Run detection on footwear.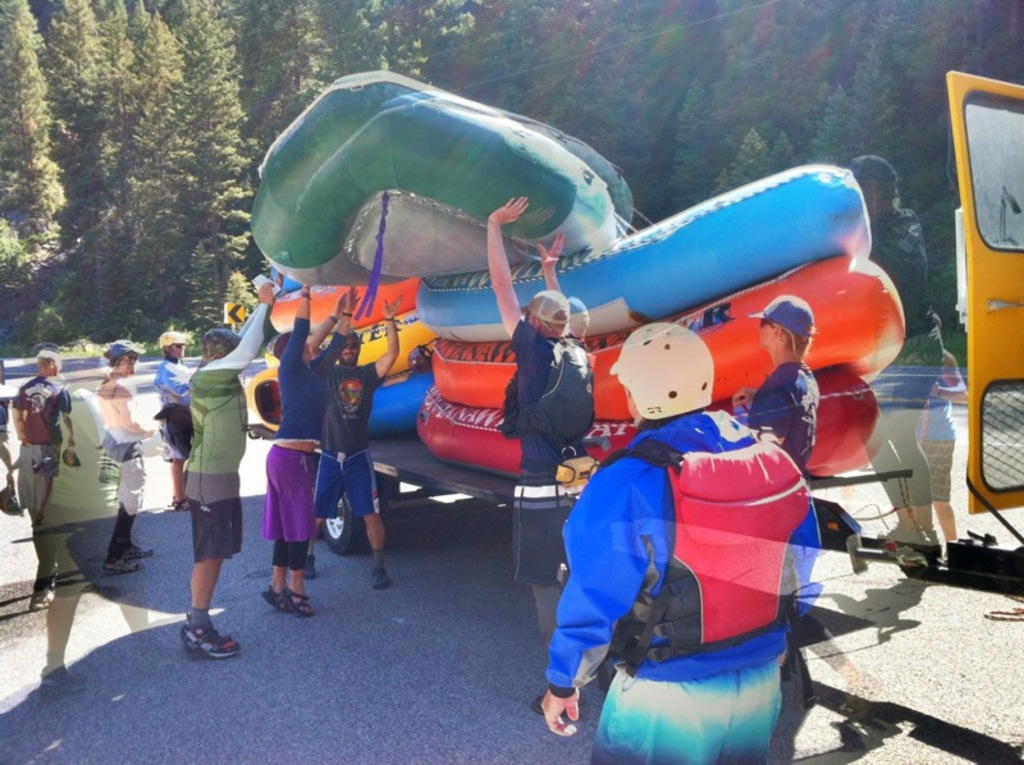
Result: [left=369, top=572, right=396, bottom=590].
